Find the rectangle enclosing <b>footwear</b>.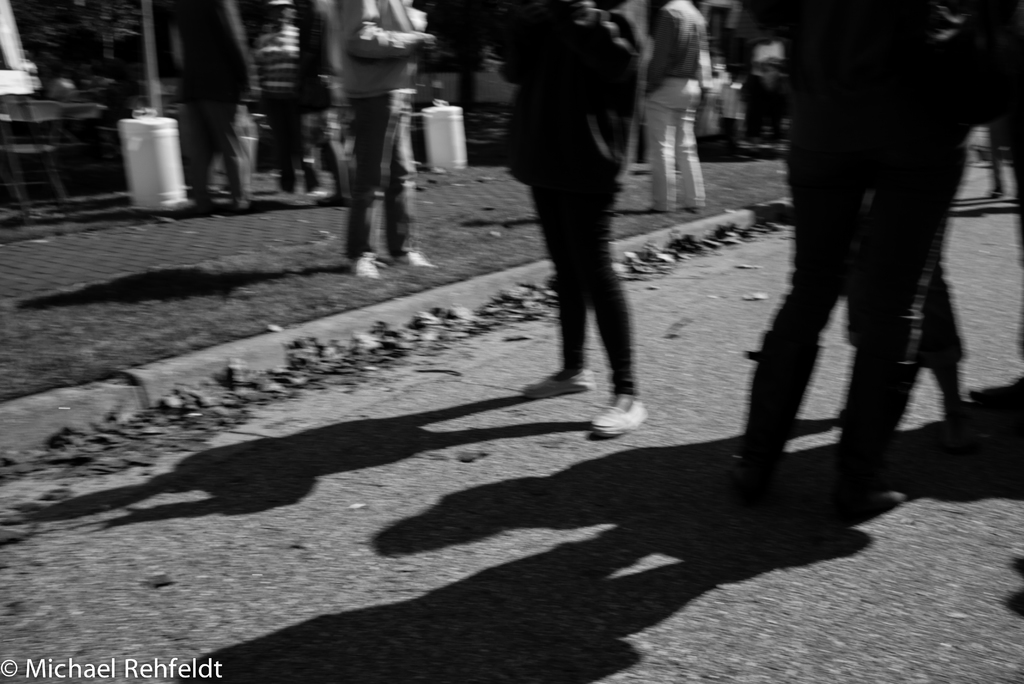
crop(528, 361, 595, 395).
